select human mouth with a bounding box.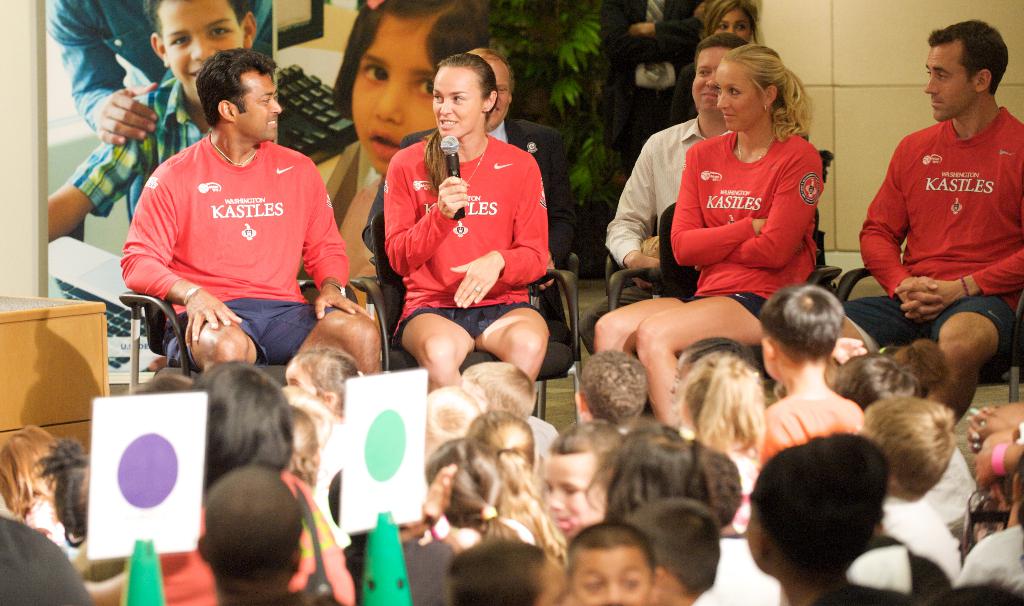
<box>701,93,715,100</box>.
